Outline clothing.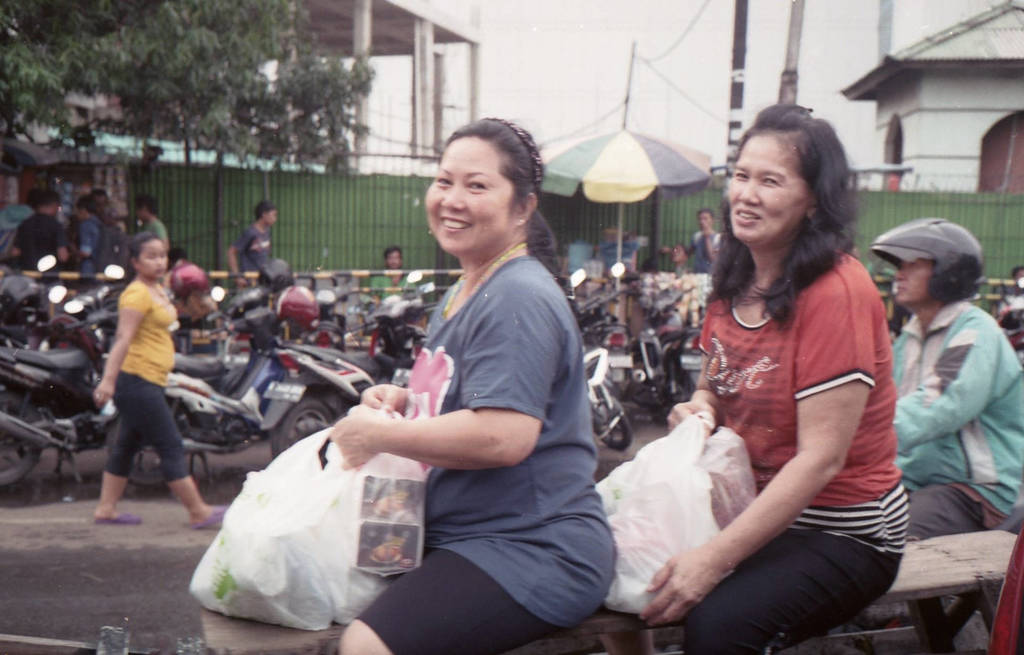
Outline: (68, 219, 111, 273).
